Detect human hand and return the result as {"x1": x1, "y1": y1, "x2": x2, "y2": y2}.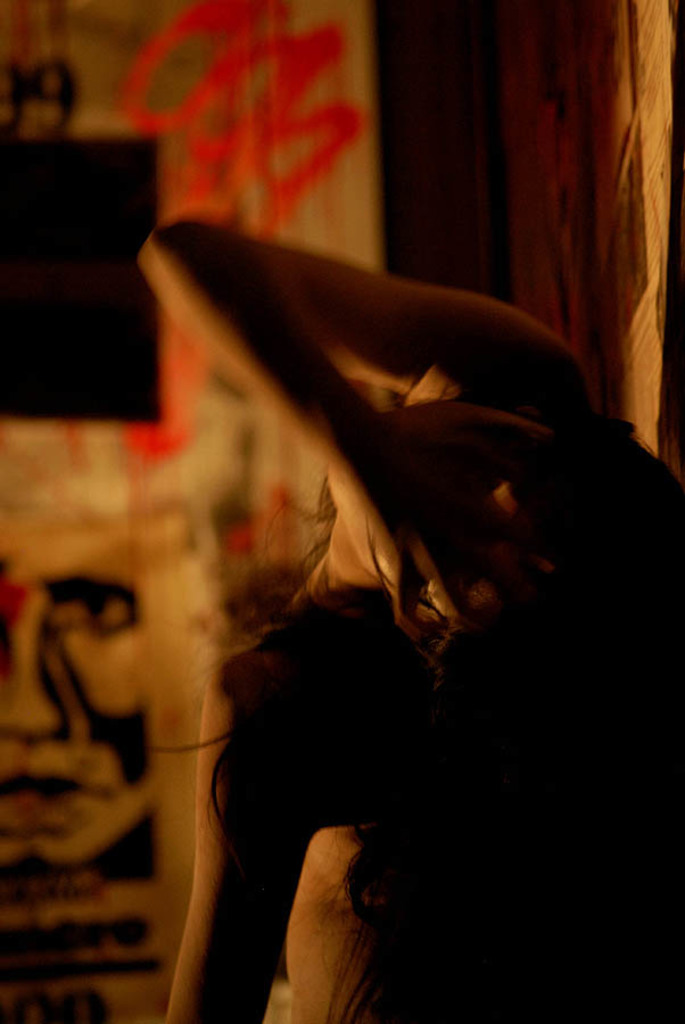
{"x1": 331, "y1": 403, "x2": 555, "y2": 658}.
